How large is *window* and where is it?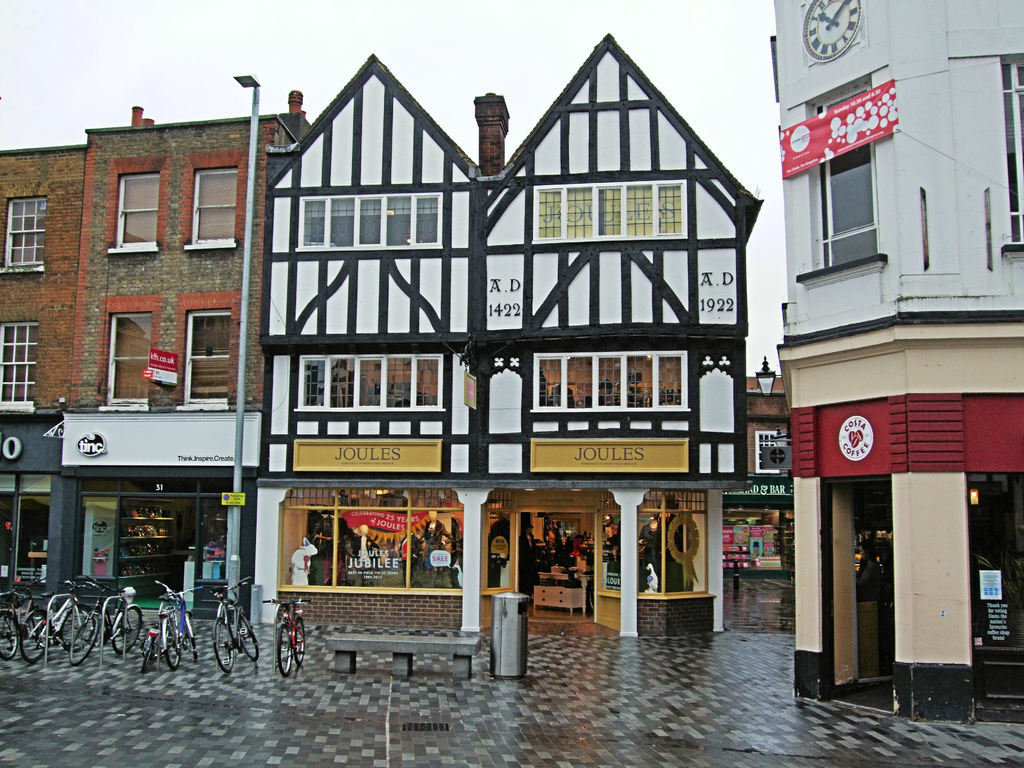
Bounding box: crop(0, 195, 38, 275).
